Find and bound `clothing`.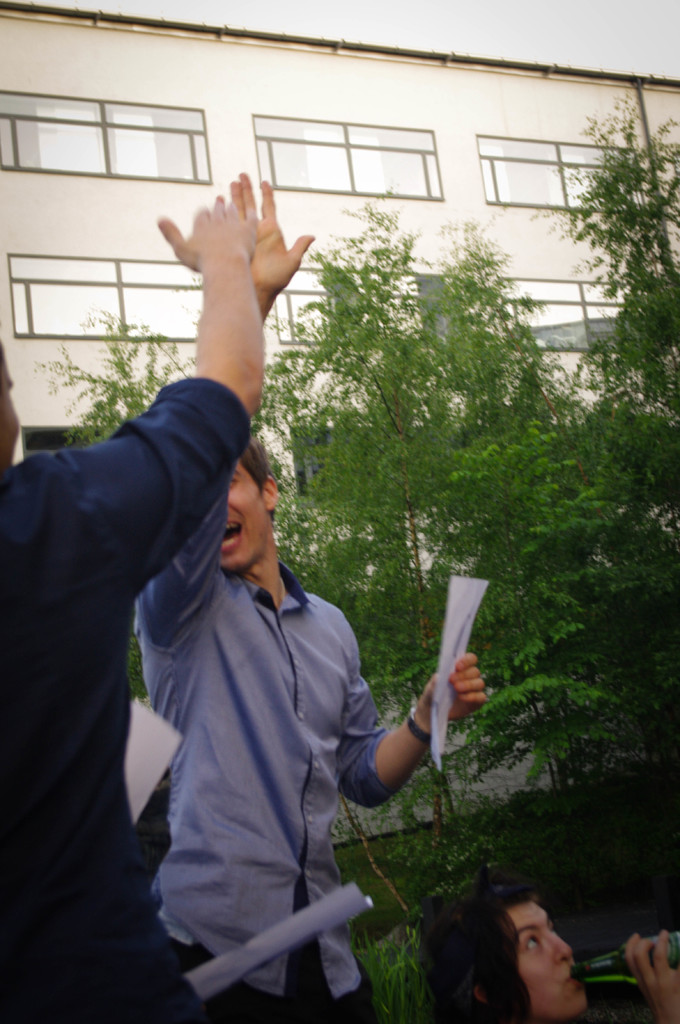
Bound: select_region(115, 444, 395, 1020).
